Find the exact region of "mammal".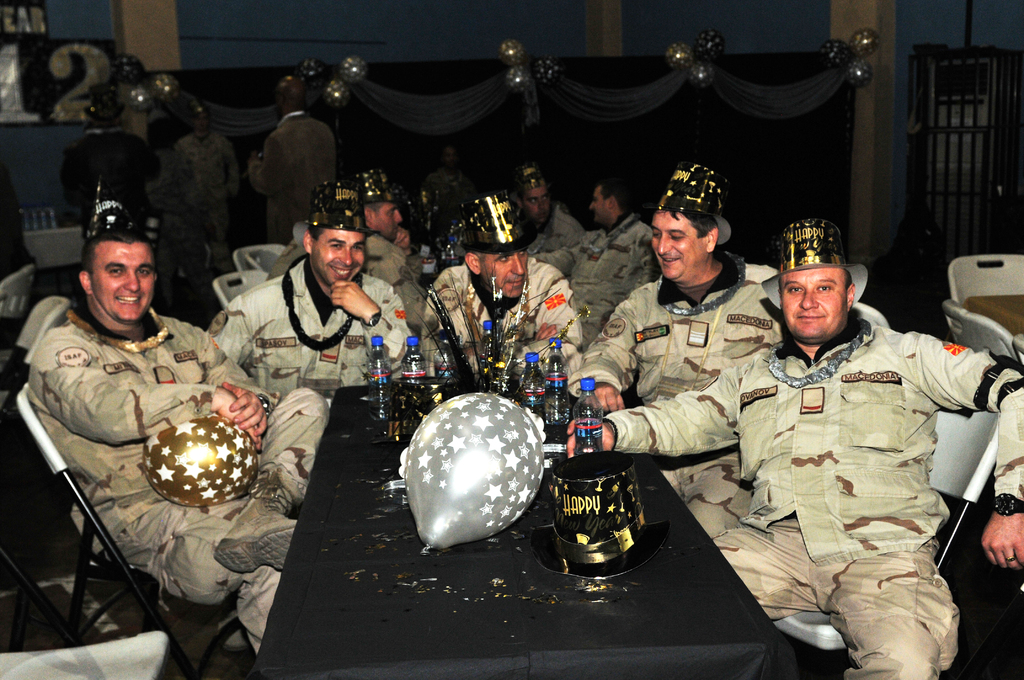
Exact region: x1=364 y1=186 x2=431 y2=282.
